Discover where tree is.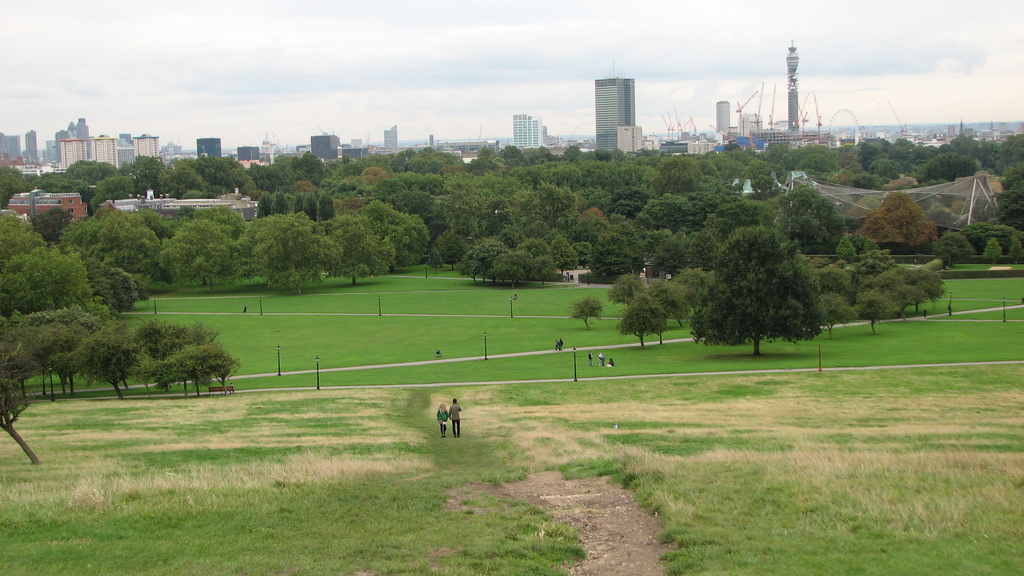
Discovered at 127/351/153/400.
